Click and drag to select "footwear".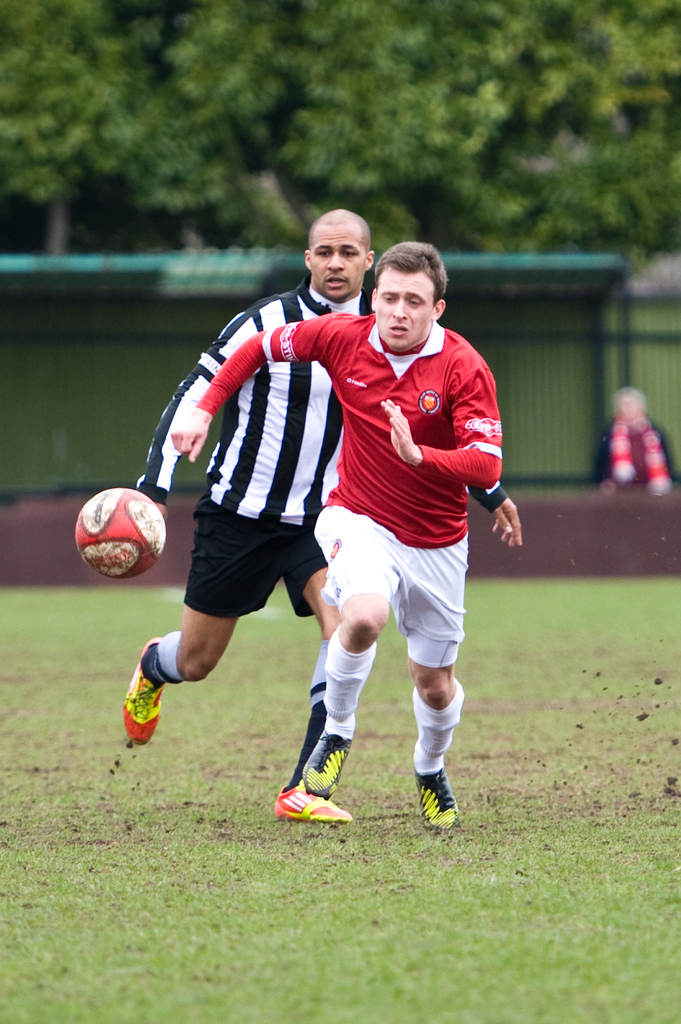
Selection: 295, 712, 360, 800.
